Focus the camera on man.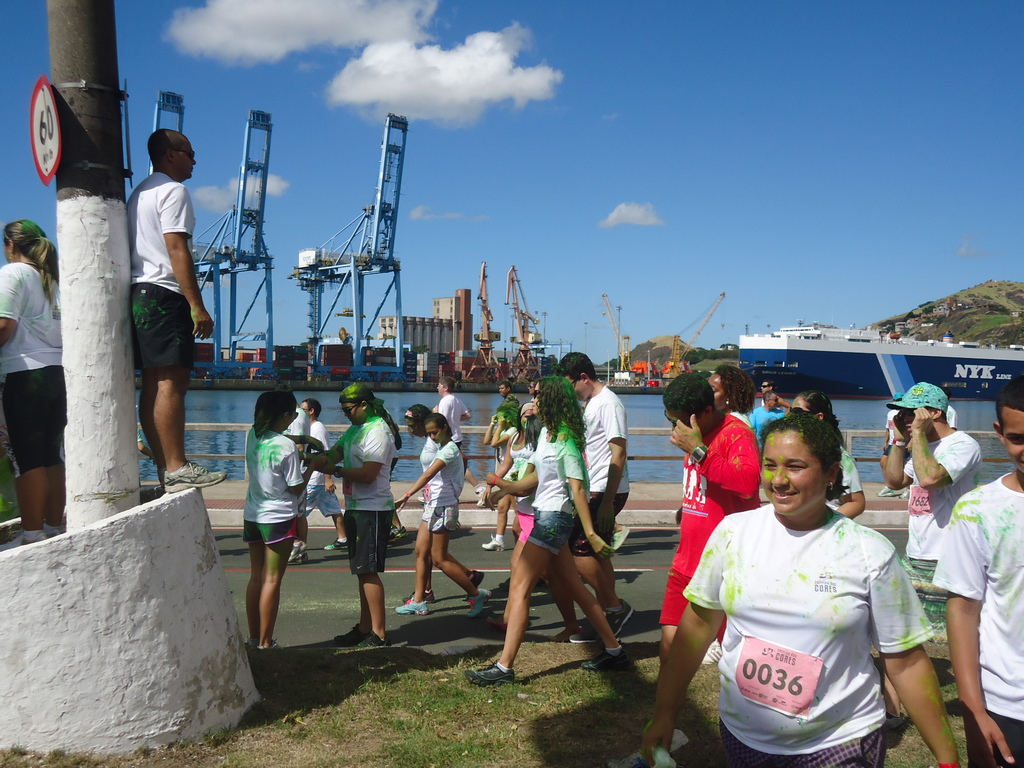
Focus region: x1=299, y1=397, x2=346, y2=550.
